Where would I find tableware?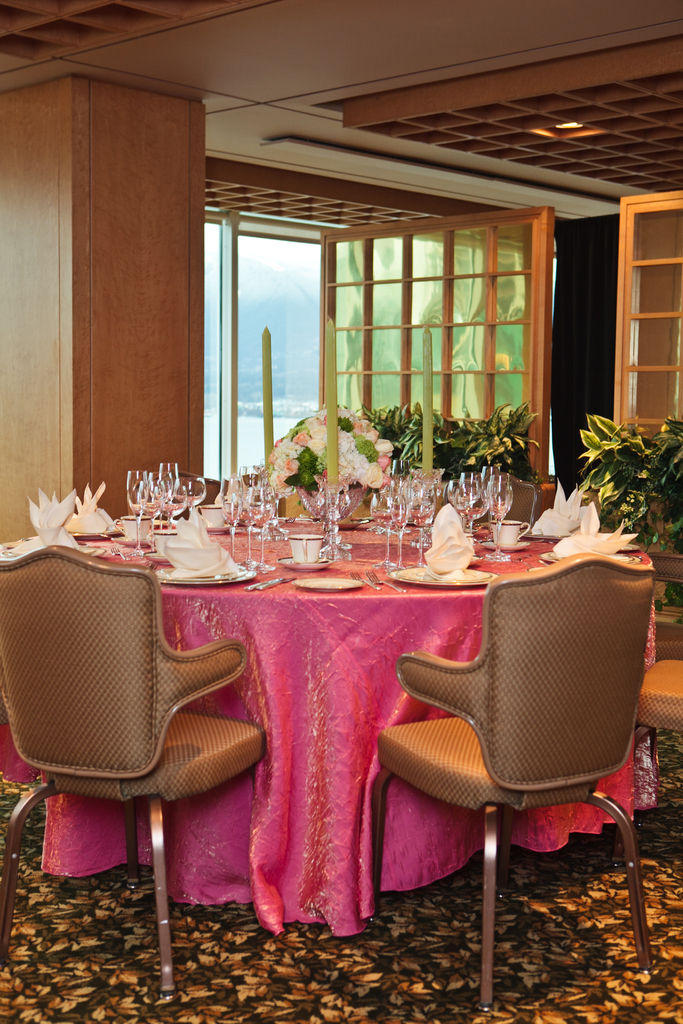
At (449, 476, 462, 509).
